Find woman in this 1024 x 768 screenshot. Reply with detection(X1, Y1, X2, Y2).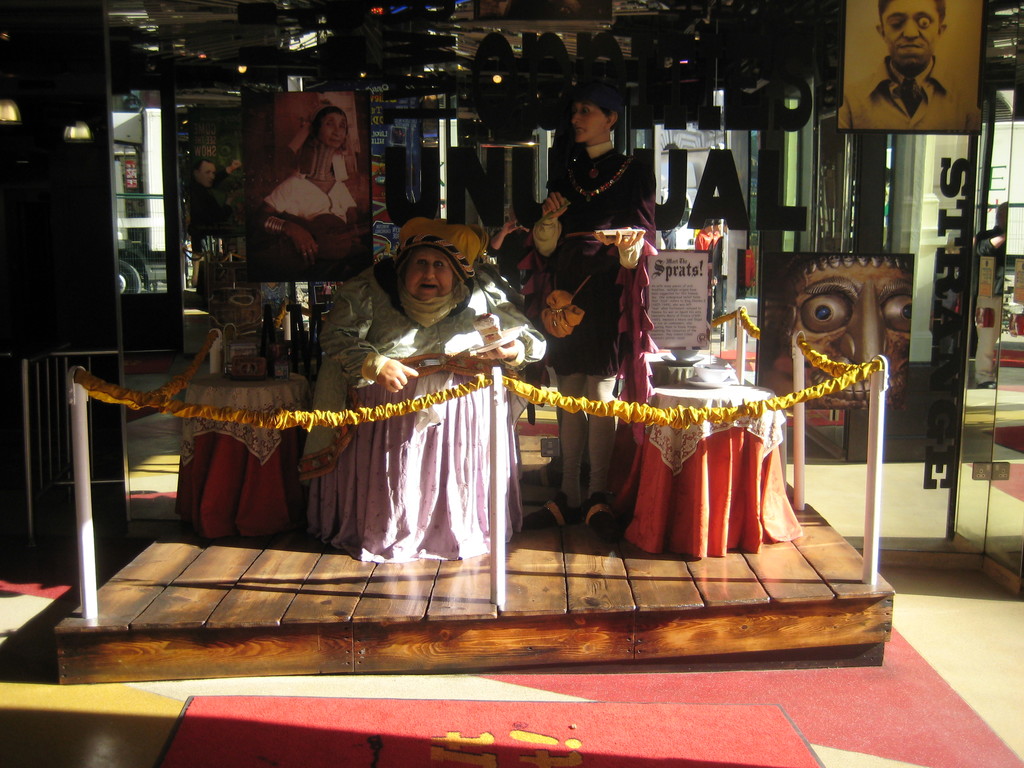
detection(518, 81, 660, 531).
